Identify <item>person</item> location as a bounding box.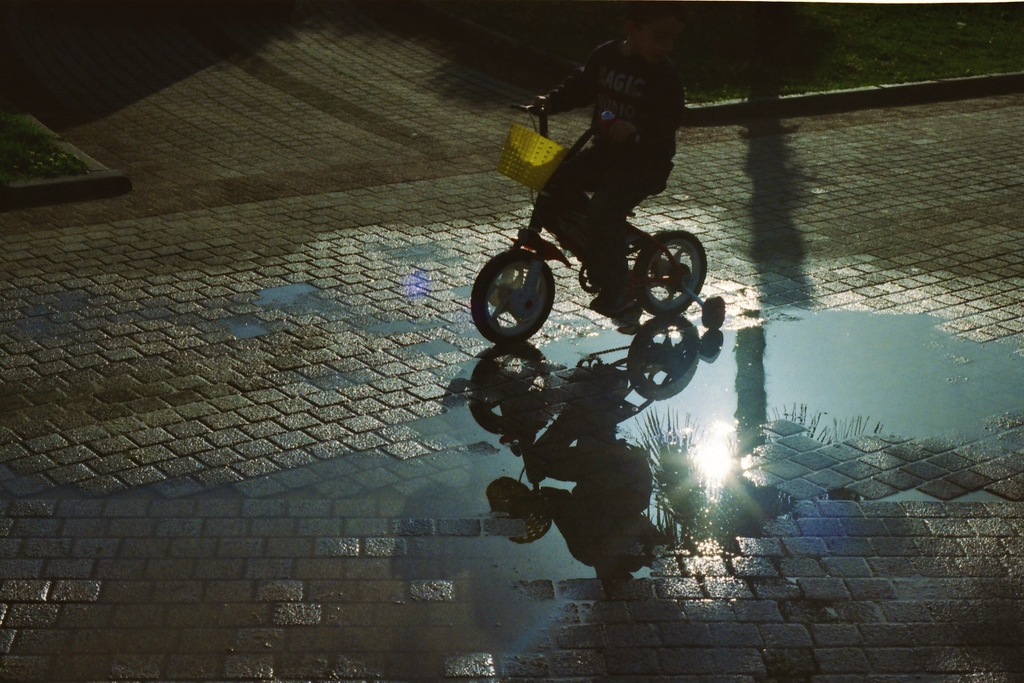
520/15/681/314.
